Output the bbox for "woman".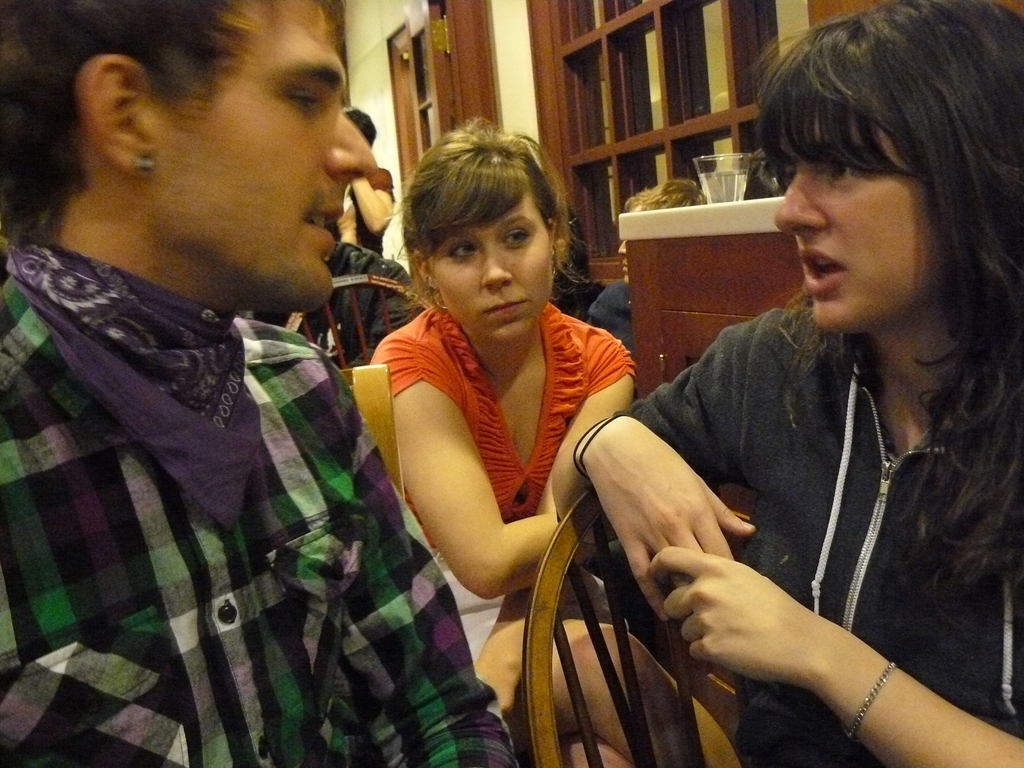
rect(542, 0, 1023, 767).
